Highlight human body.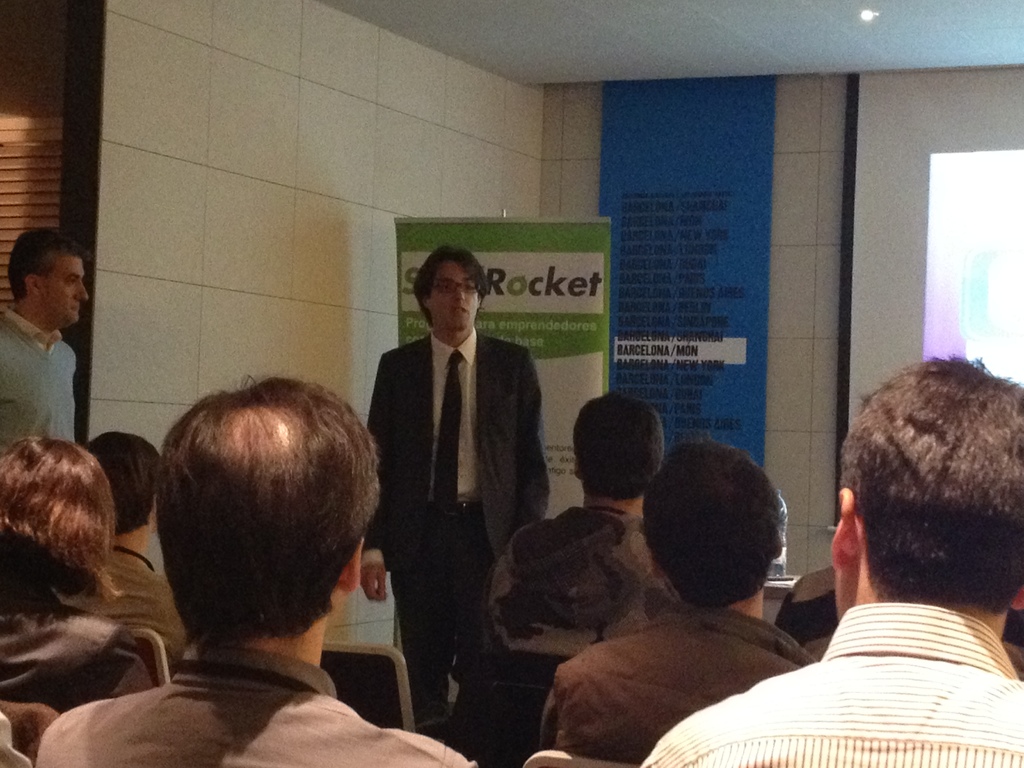
Highlighted region: [0,310,79,452].
